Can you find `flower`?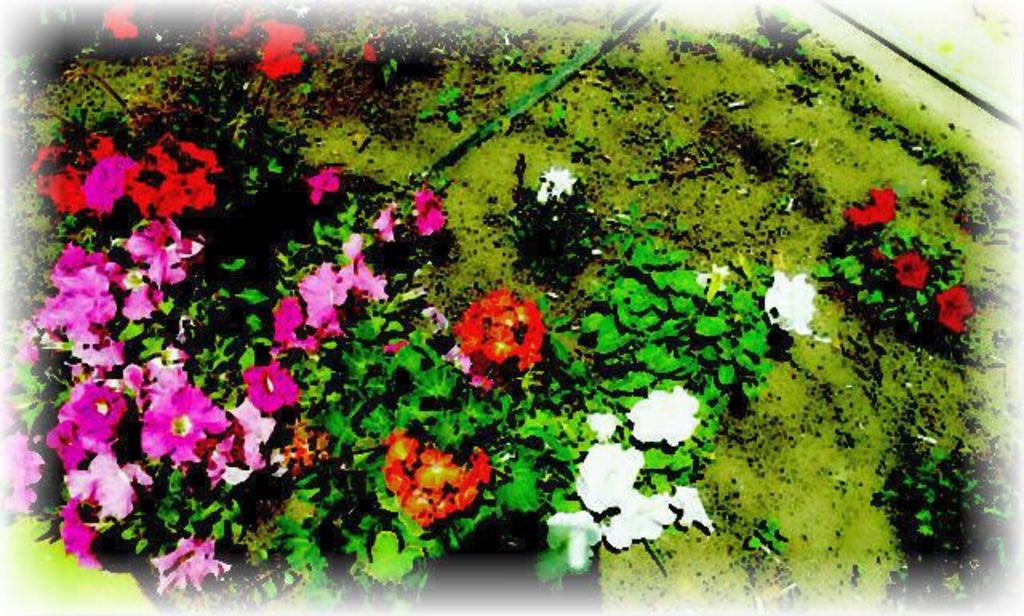
Yes, bounding box: [left=123, top=222, right=189, bottom=280].
